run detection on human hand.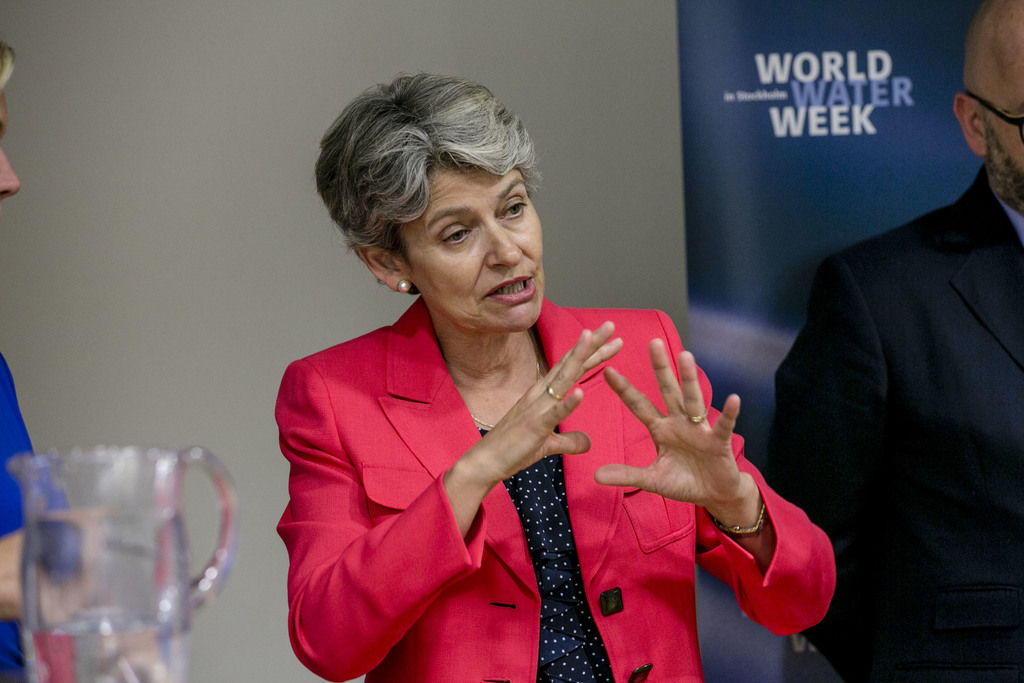
Result: <bbox>621, 361, 751, 536</bbox>.
